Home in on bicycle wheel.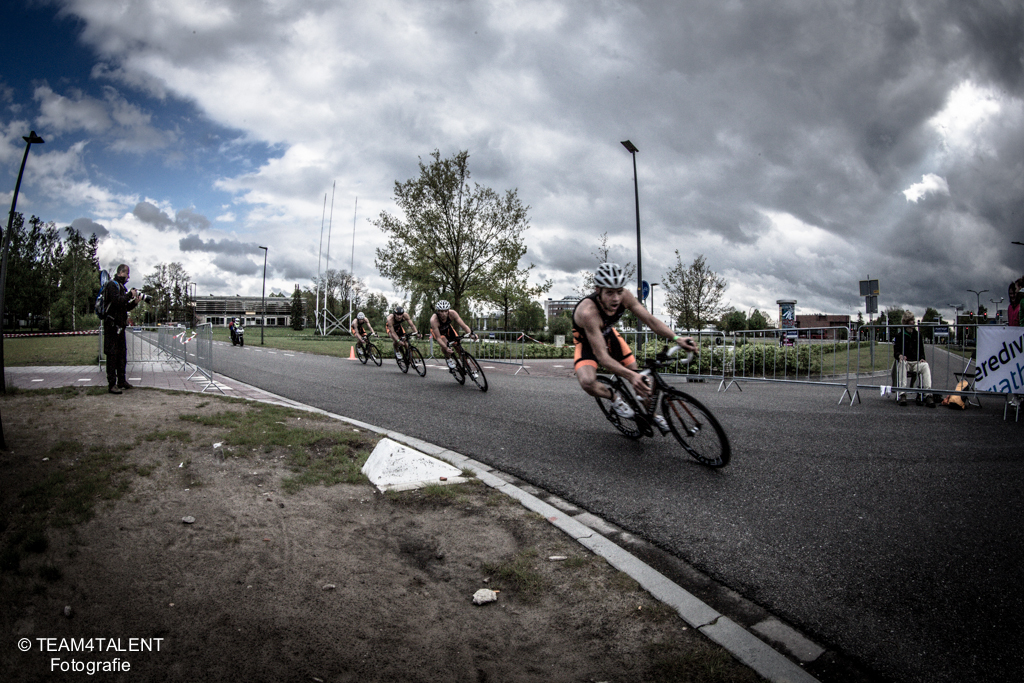
Homed in at locate(440, 349, 465, 385).
